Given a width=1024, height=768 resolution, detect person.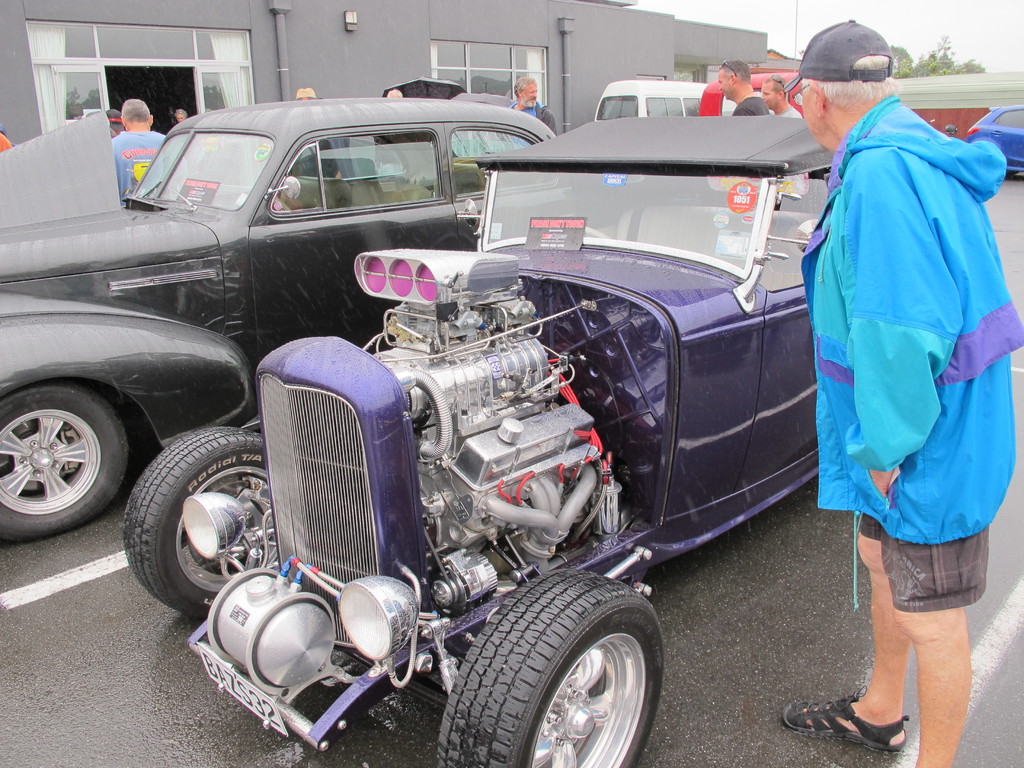
{"left": 783, "top": 18, "right": 1023, "bottom": 767}.
